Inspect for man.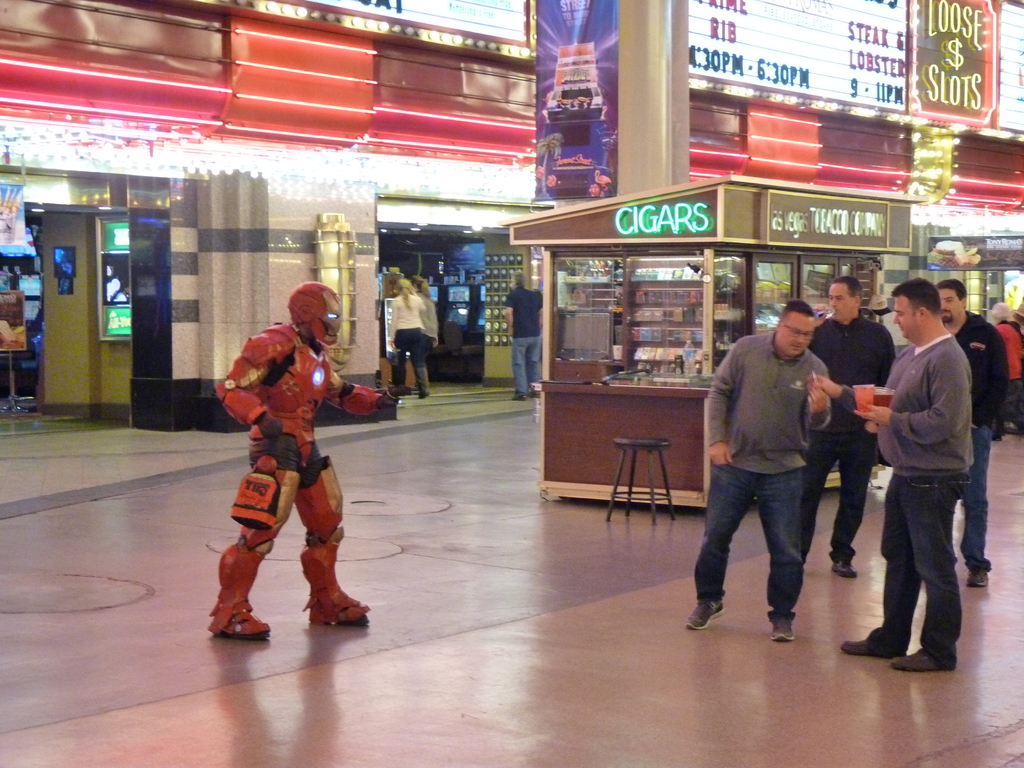
Inspection: <box>197,278,419,637</box>.
